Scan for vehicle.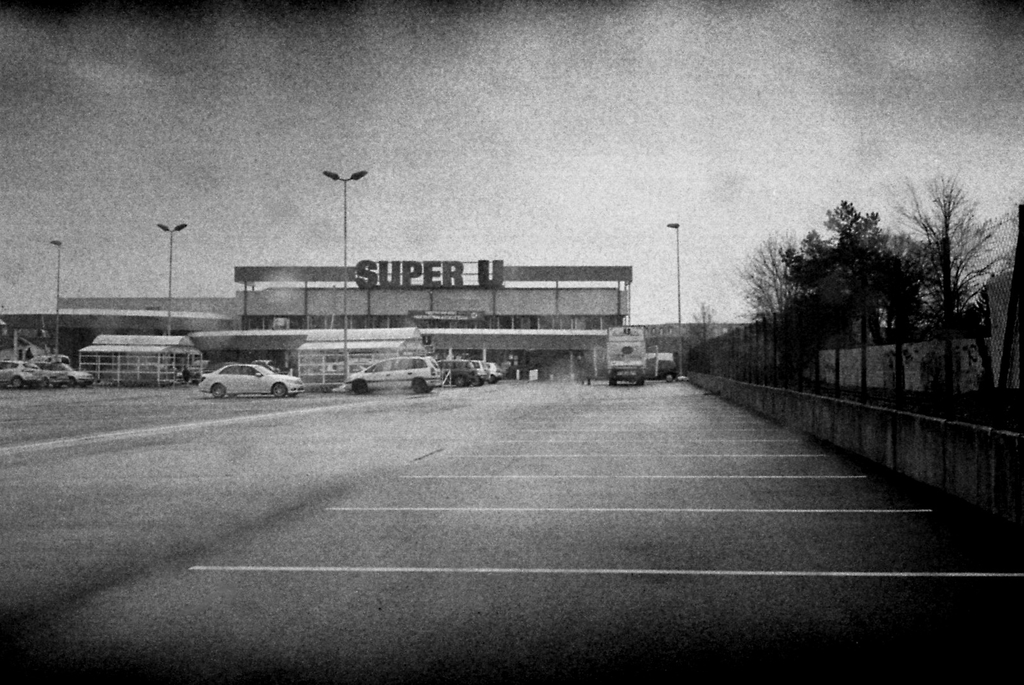
Scan result: Rect(344, 355, 442, 397).
